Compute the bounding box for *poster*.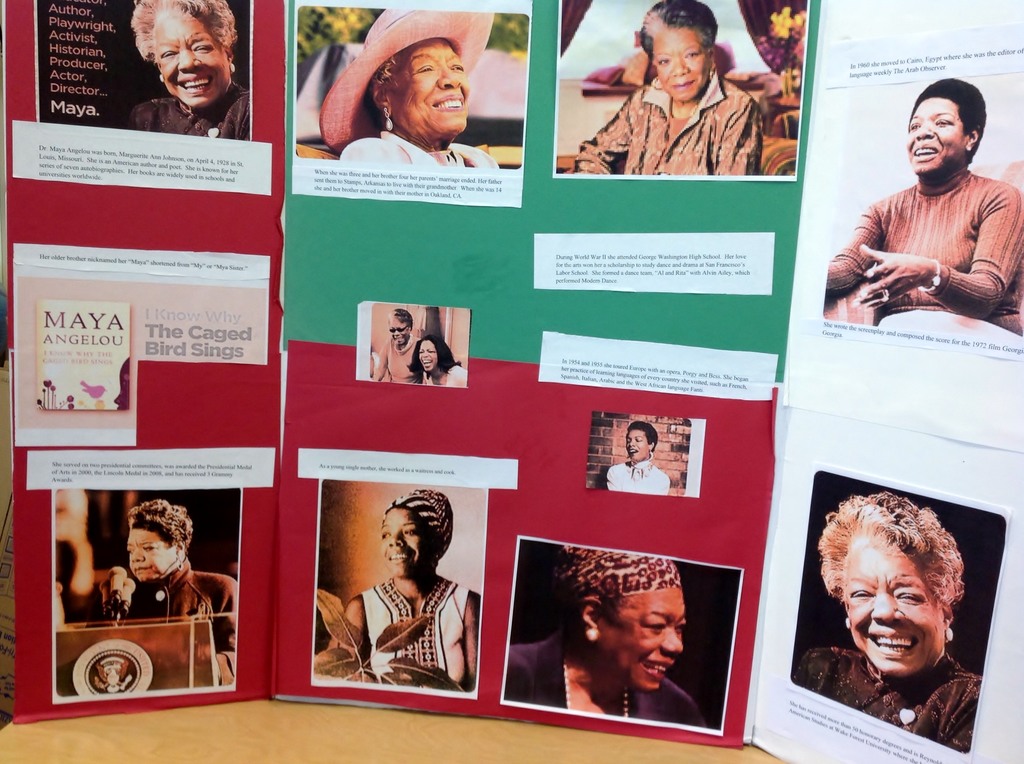
<box>589,410,708,497</box>.
